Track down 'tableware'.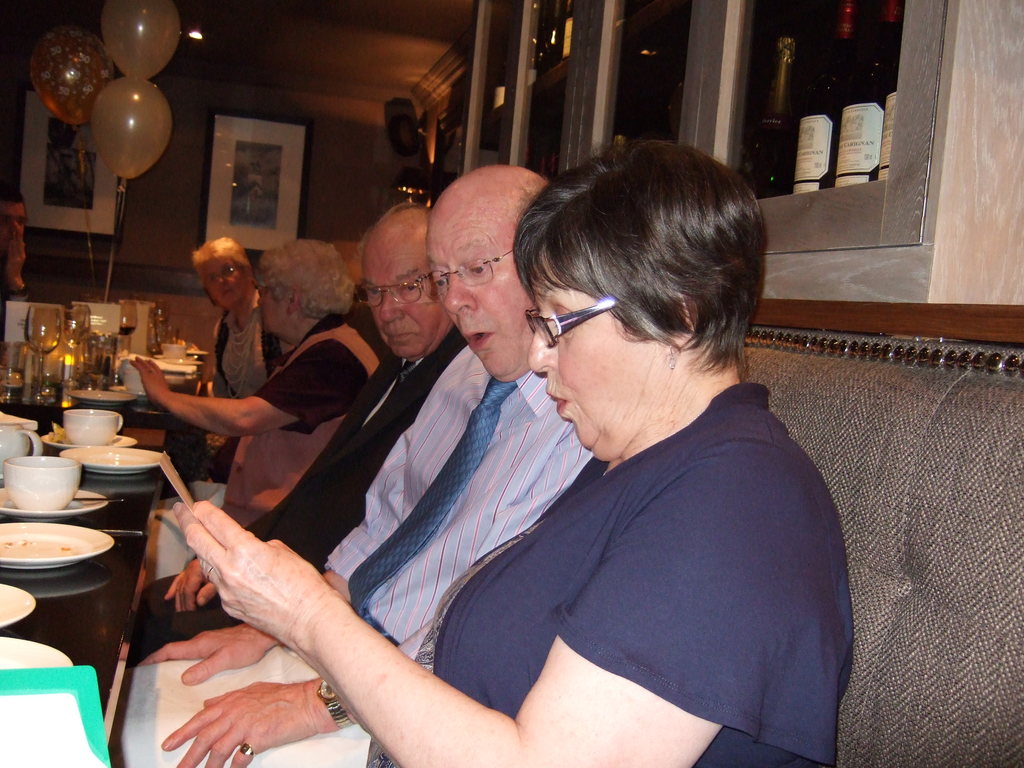
Tracked to <box>67,445,164,476</box>.
